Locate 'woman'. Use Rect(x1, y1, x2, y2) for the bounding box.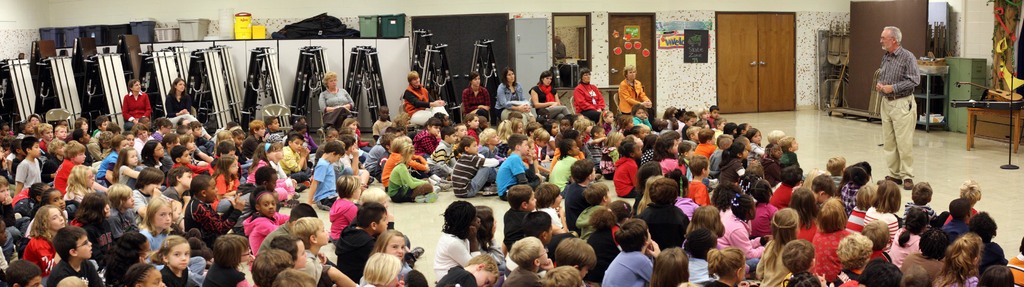
Rect(524, 72, 572, 124).
